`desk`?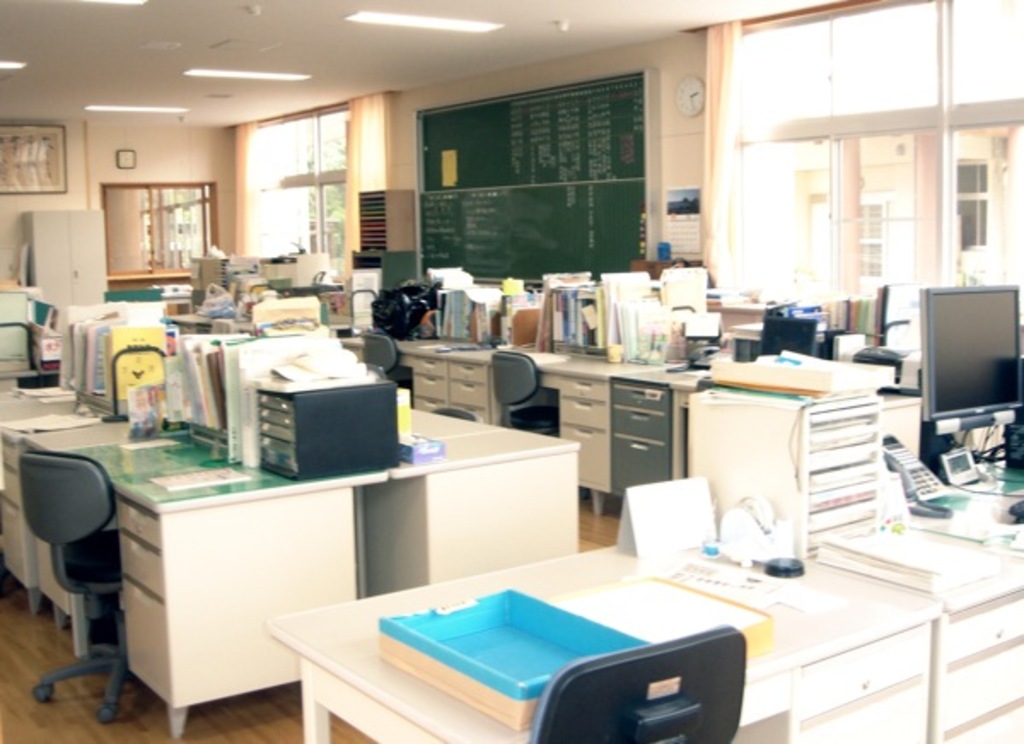
bbox=[20, 401, 585, 742]
